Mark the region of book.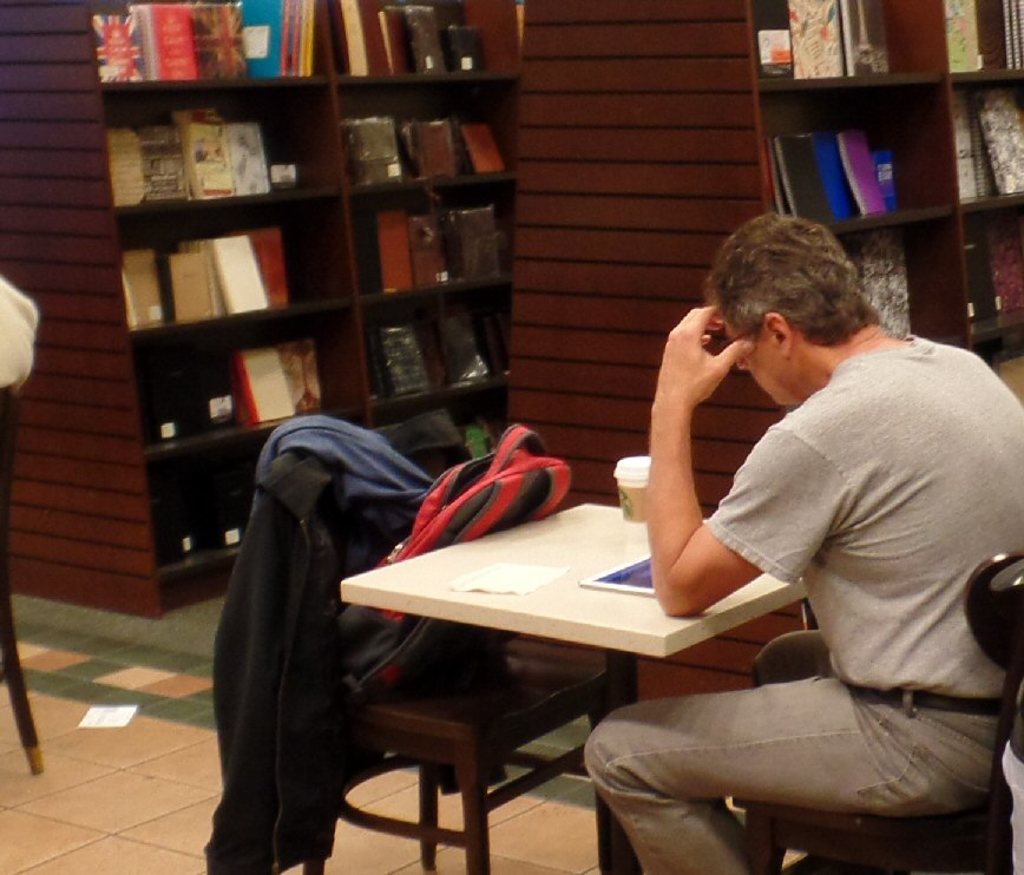
Region: Rect(139, 4, 199, 79).
